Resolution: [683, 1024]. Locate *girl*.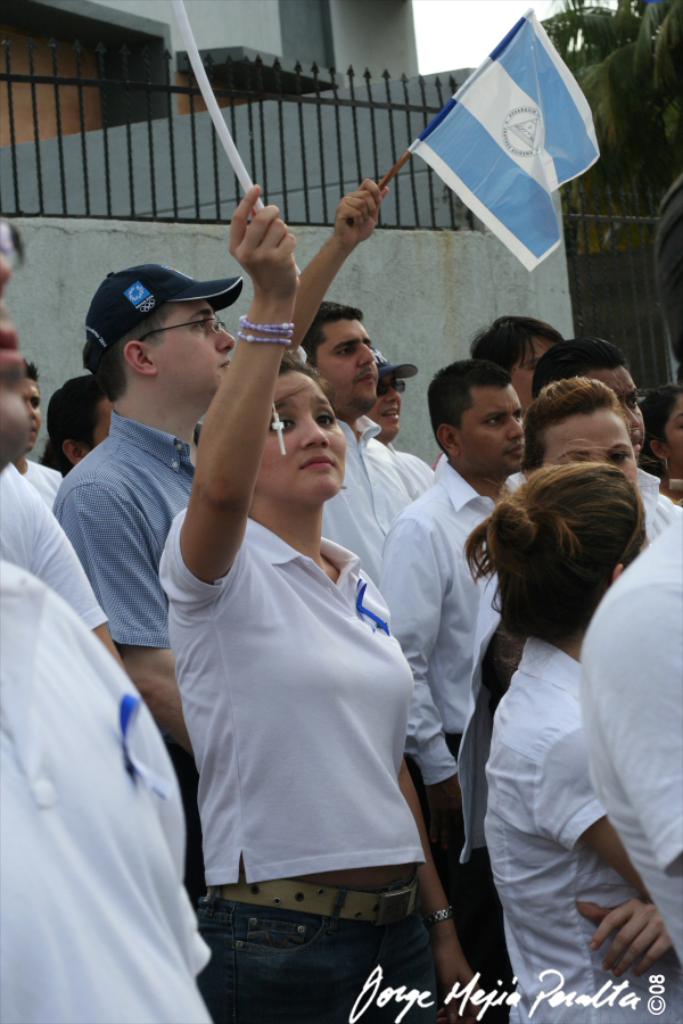
pyautogui.locateOnScreen(461, 440, 682, 1023).
